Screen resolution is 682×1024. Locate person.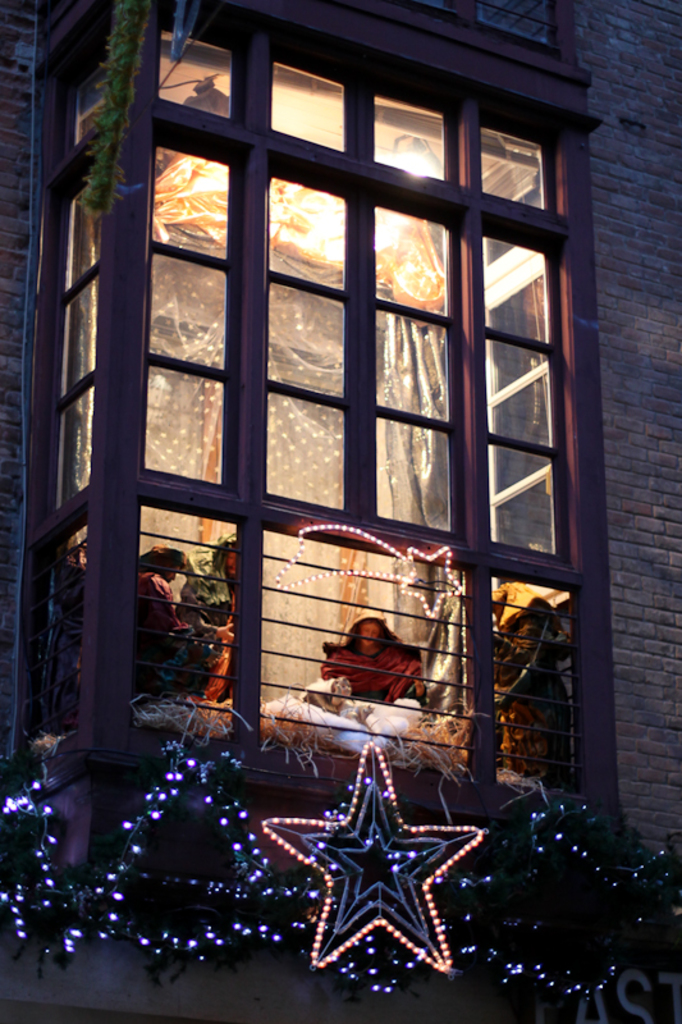
<box>325,609,420,731</box>.
